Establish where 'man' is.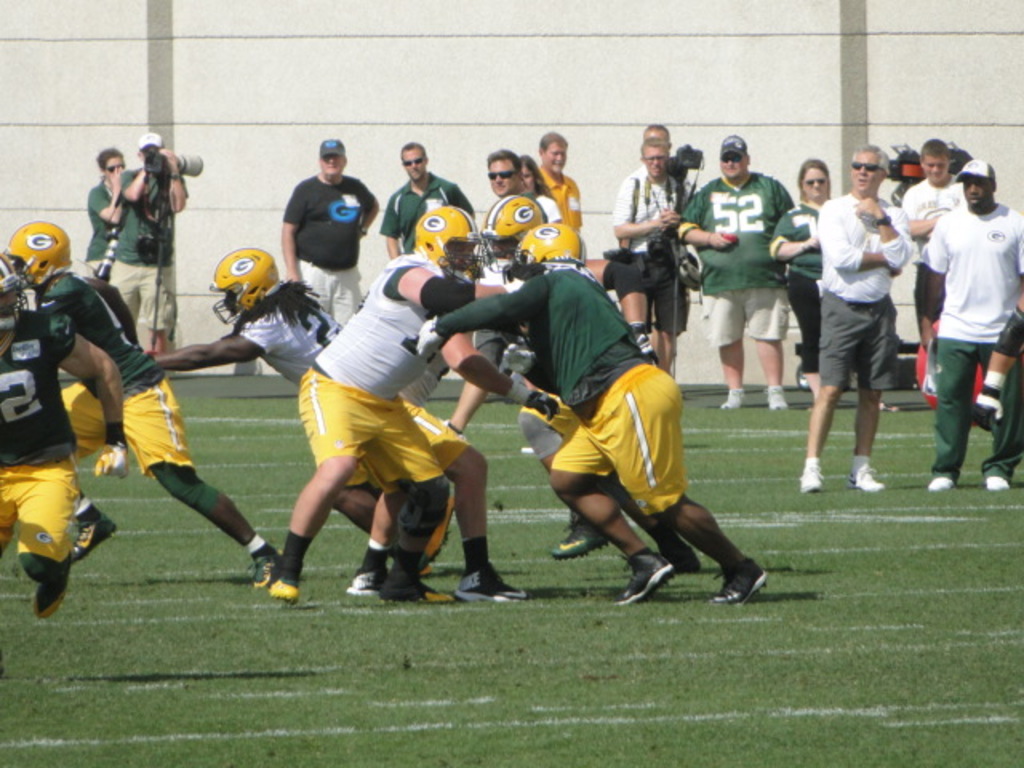
Established at pyautogui.locateOnScreen(901, 136, 960, 350).
